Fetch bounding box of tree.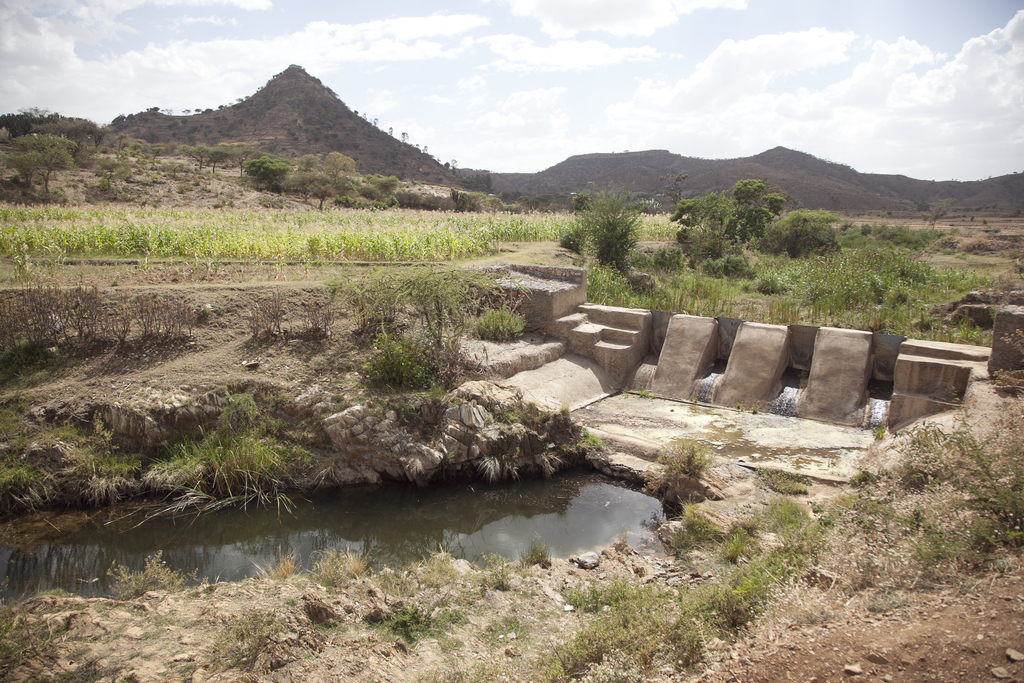
Bbox: [371,118,380,130].
